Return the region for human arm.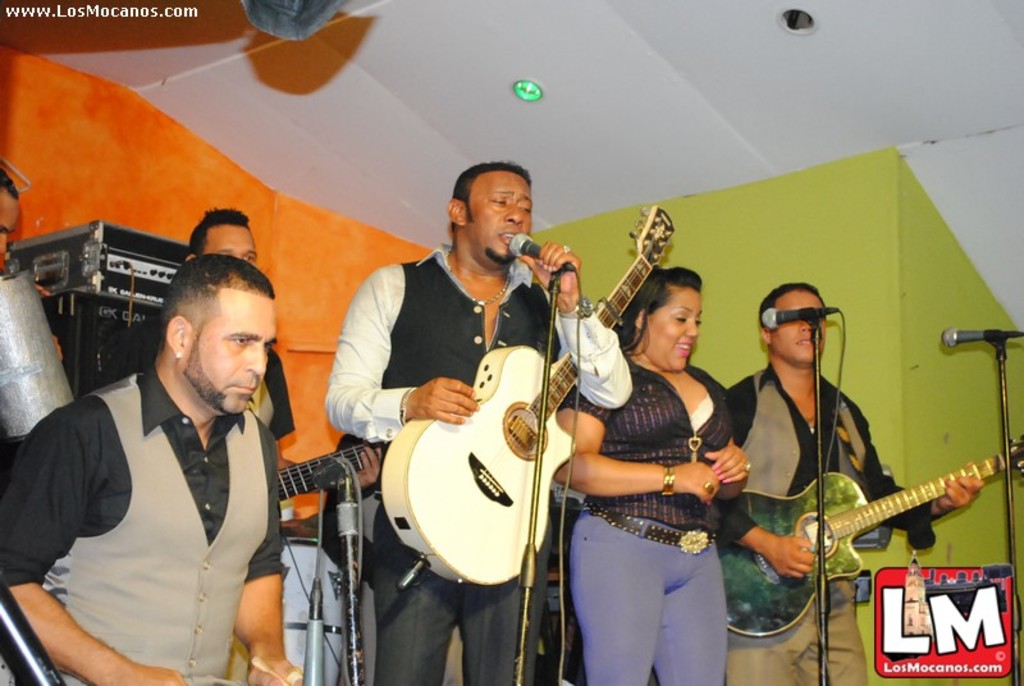
{"x1": 553, "y1": 387, "x2": 723, "y2": 504}.
